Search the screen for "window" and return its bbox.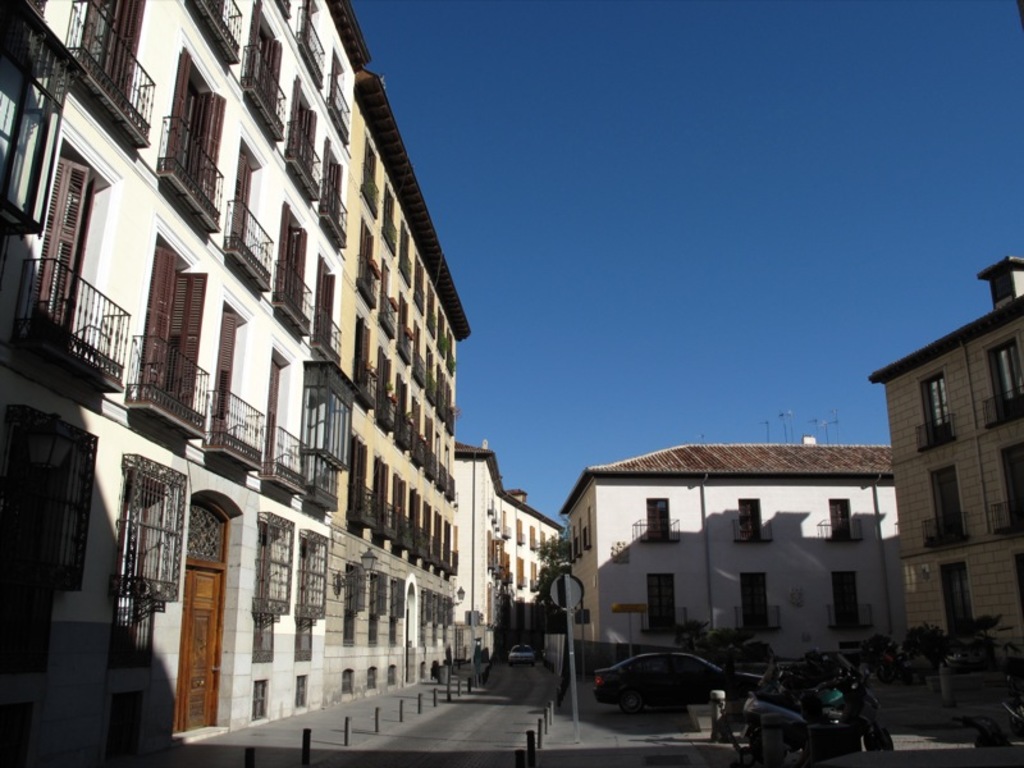
Found: (996, 436, 1020, 527).
